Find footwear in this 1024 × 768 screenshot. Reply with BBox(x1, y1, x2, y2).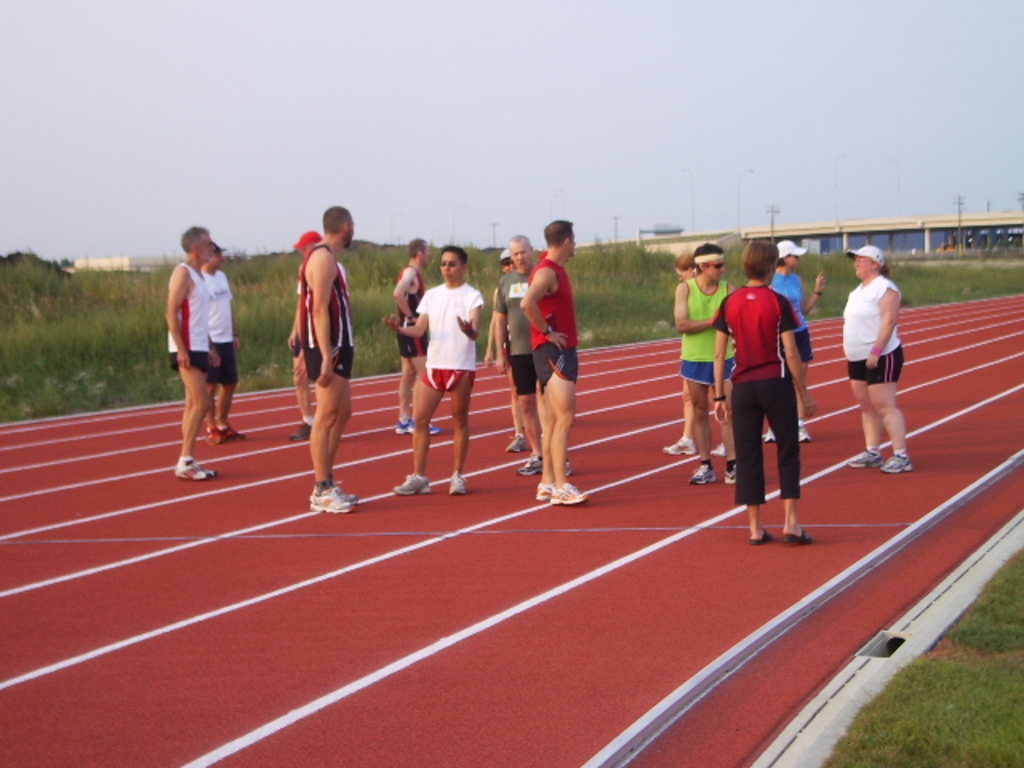
BBox(742, 531, 771, 547).
